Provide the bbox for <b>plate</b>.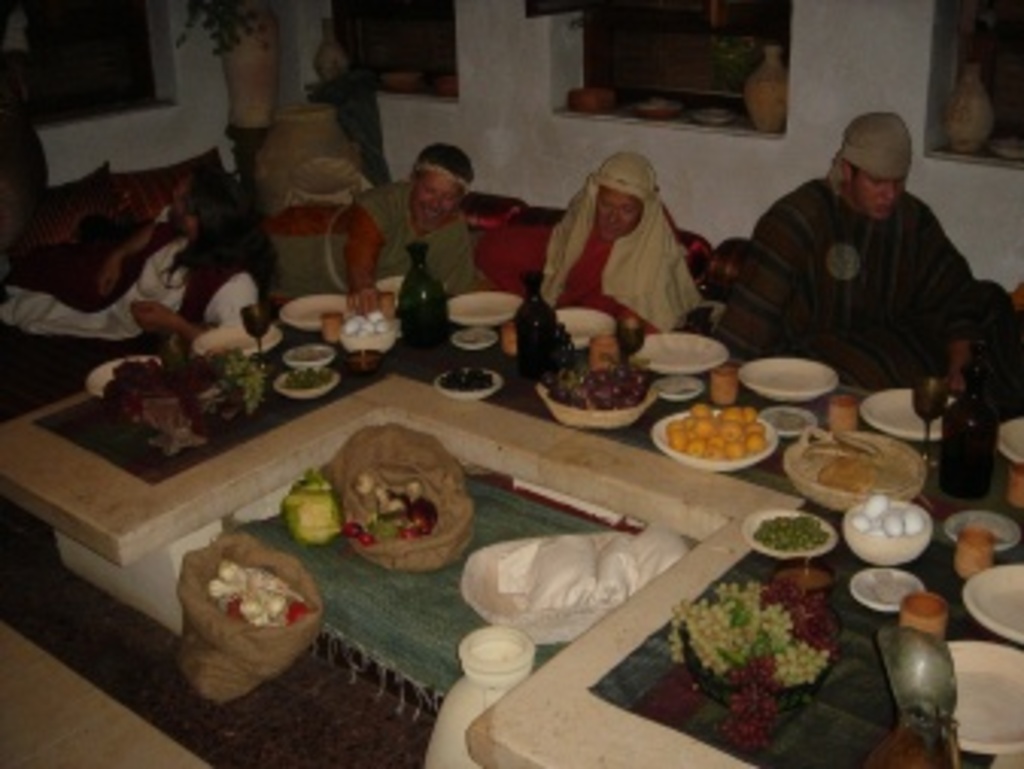
[277,292,356,331].
